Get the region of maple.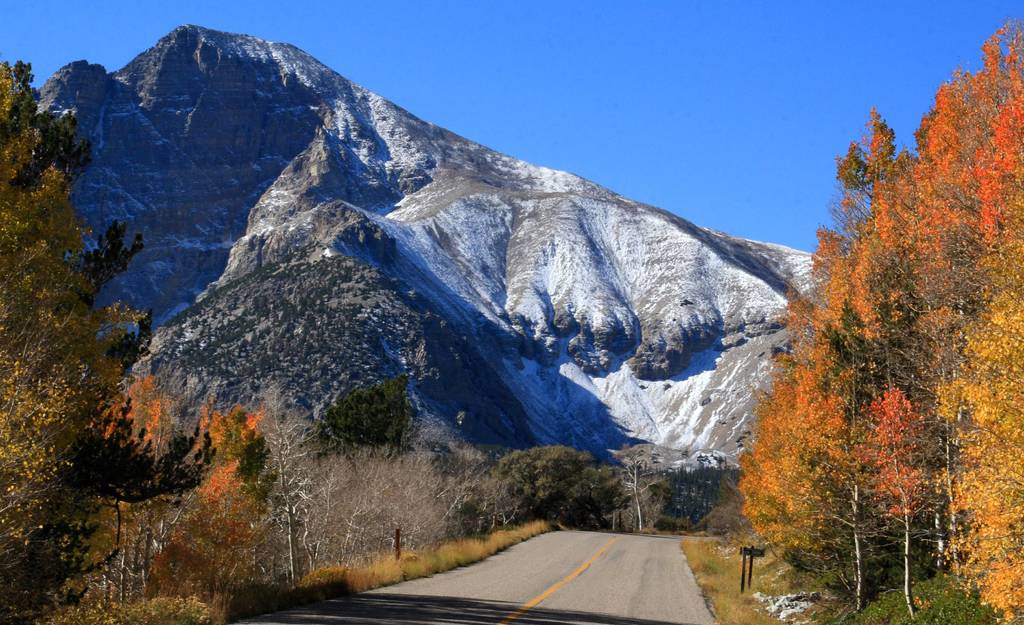
[147, 464, 260, 605].
